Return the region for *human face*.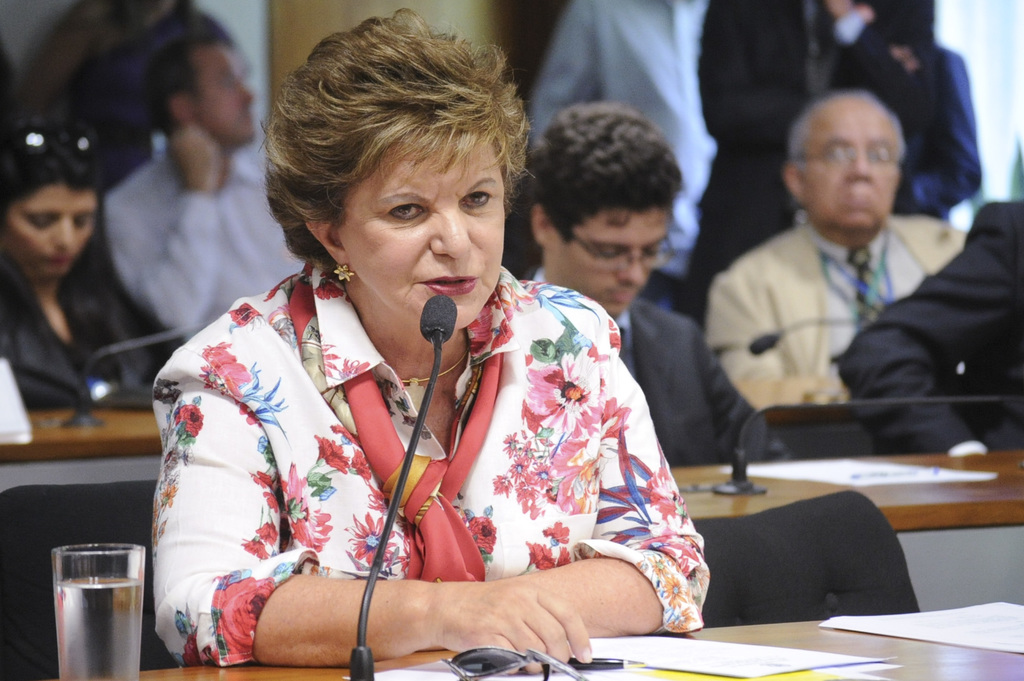
locate(191, 42, 254, 147).
